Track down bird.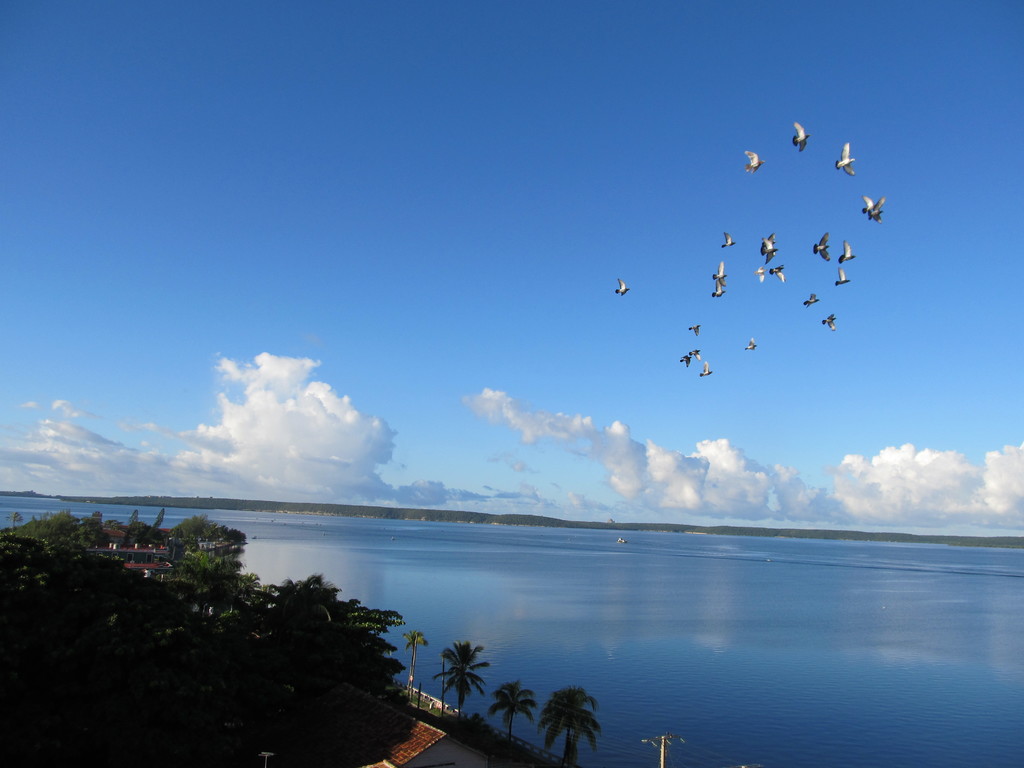
Tracked to BBox(766, 262, 785, 280).
